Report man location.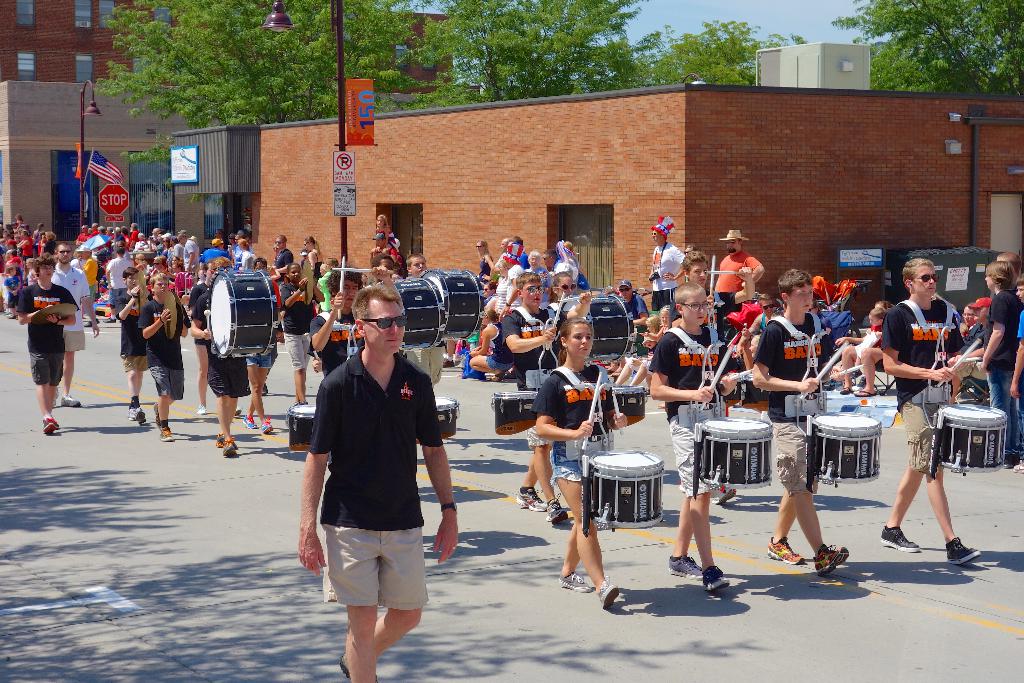
Report: [109, 260, 152, 422].
